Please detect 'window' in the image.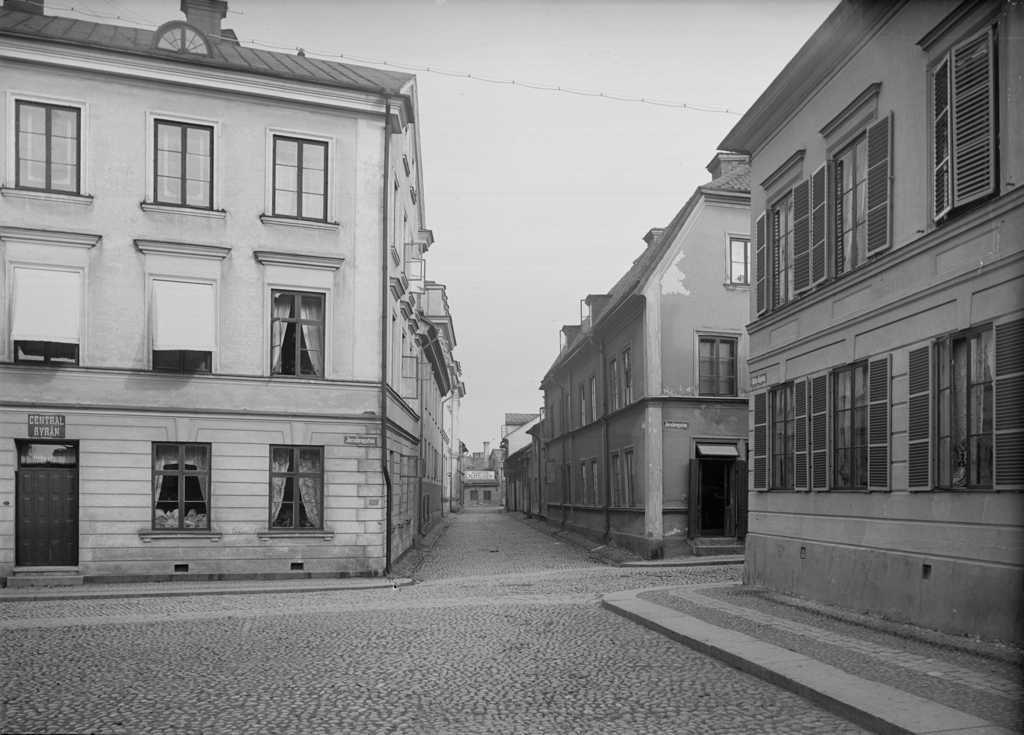
<box>607,449,625,509</box>.
